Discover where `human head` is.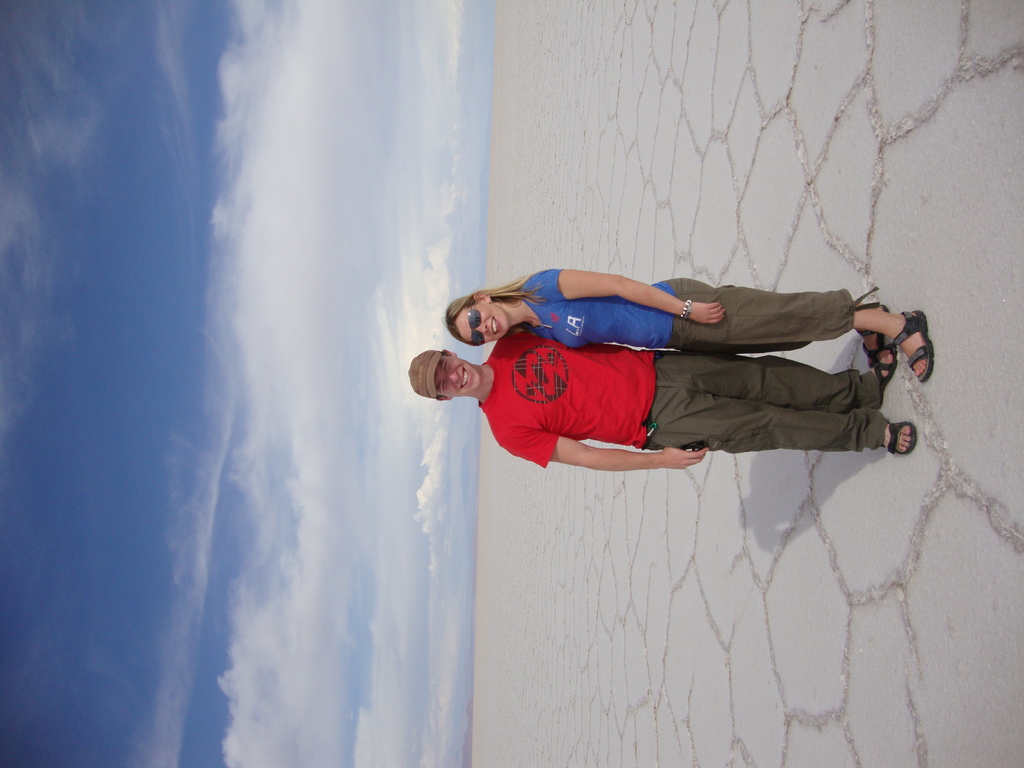
Discovered at box=[412, 348, 486, 399].
